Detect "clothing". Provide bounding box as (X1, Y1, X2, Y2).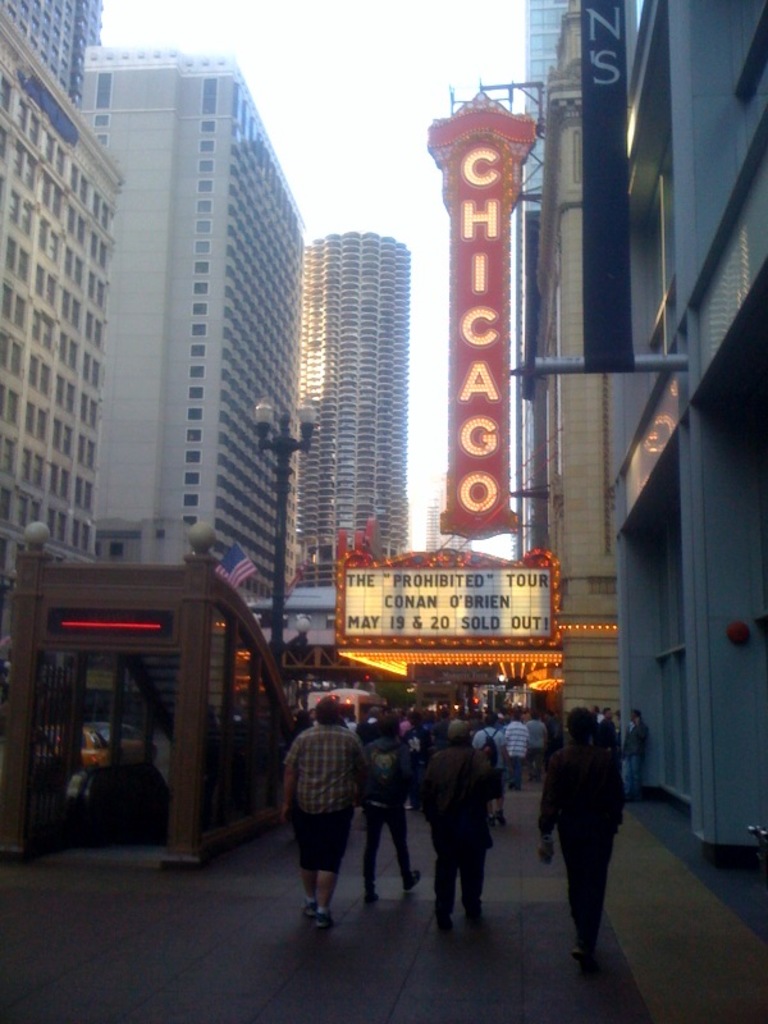
(284, 707, 376, 899).
